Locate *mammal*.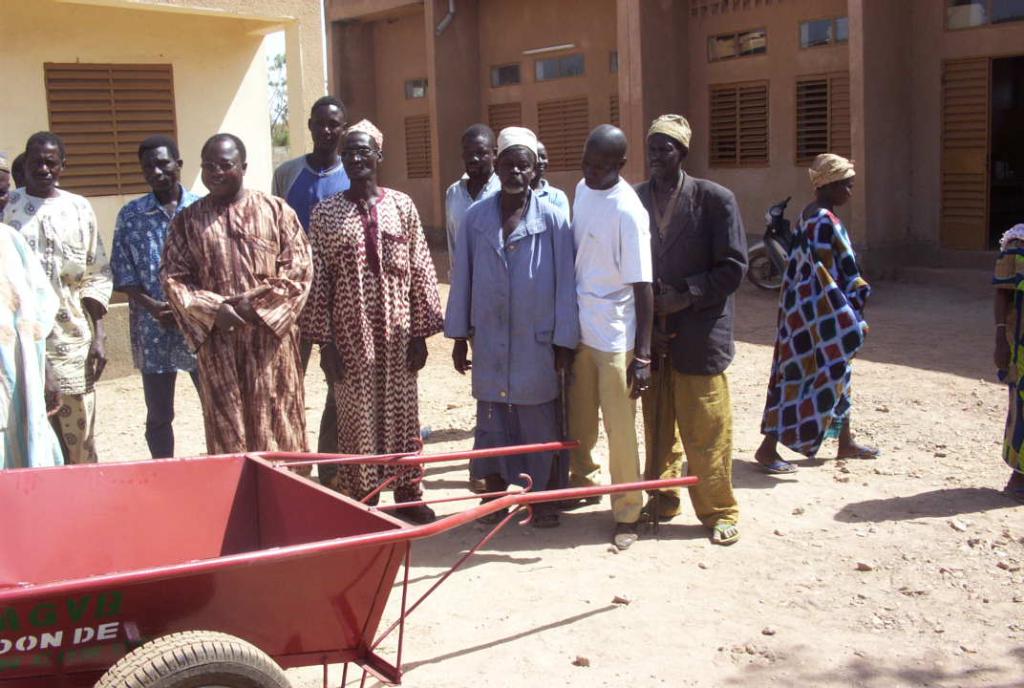
Bounding box: 565/127/654/547.
